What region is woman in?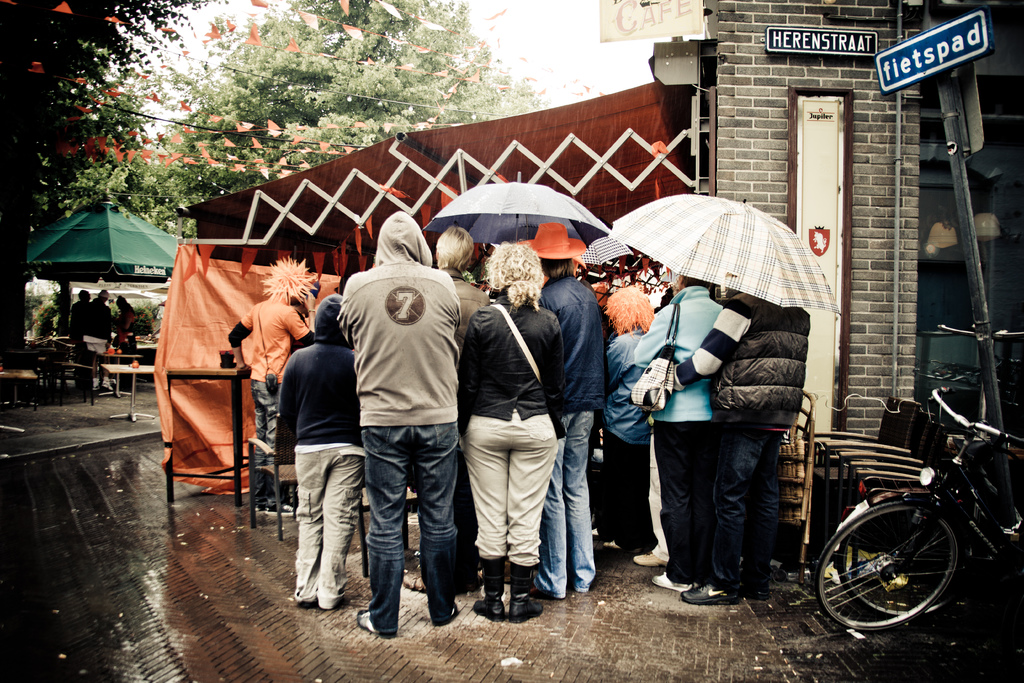
bbox(111, 292, 139, 356).
